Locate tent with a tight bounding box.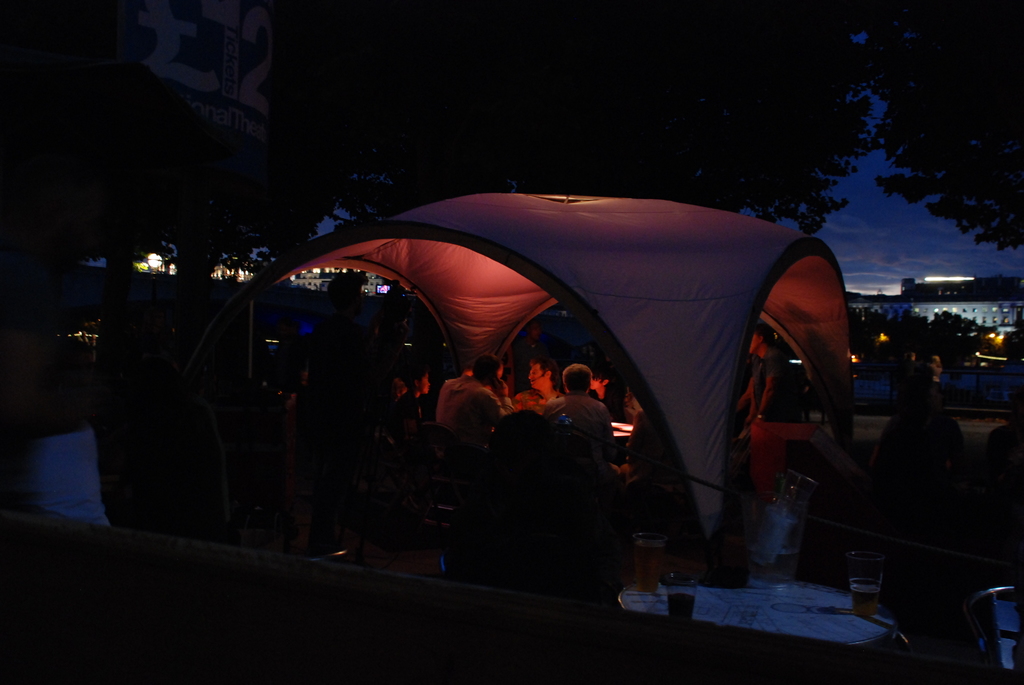
(214, 164, 840, 607).
